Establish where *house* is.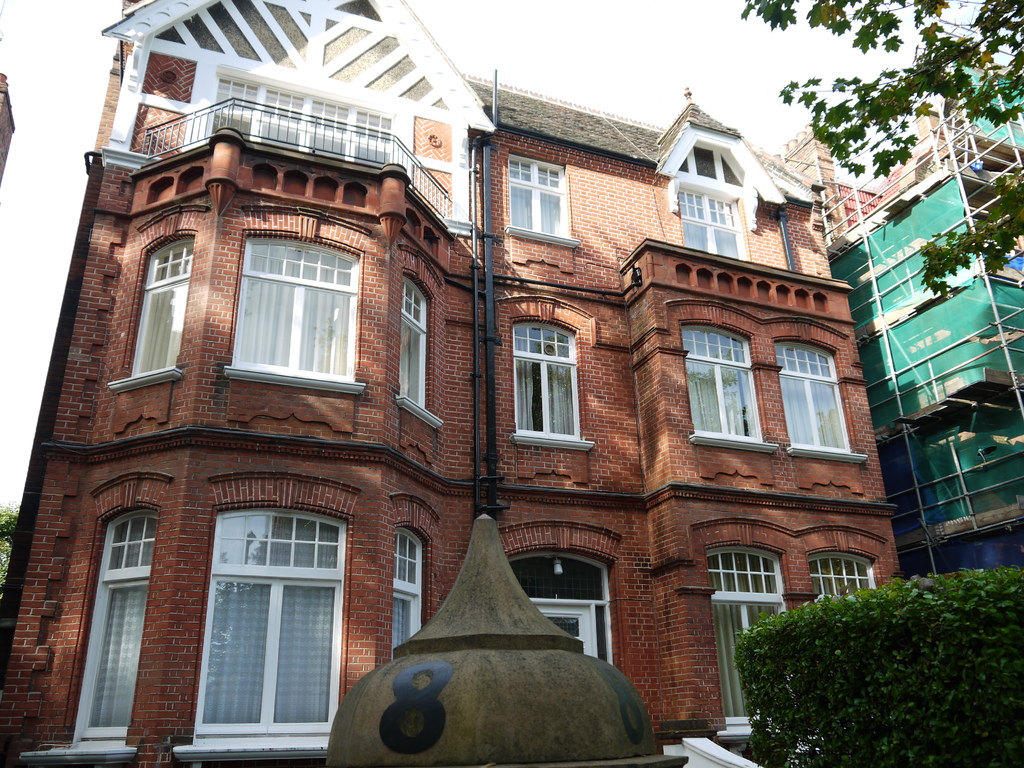
Established at Rect(0, 0, 908, 767).
